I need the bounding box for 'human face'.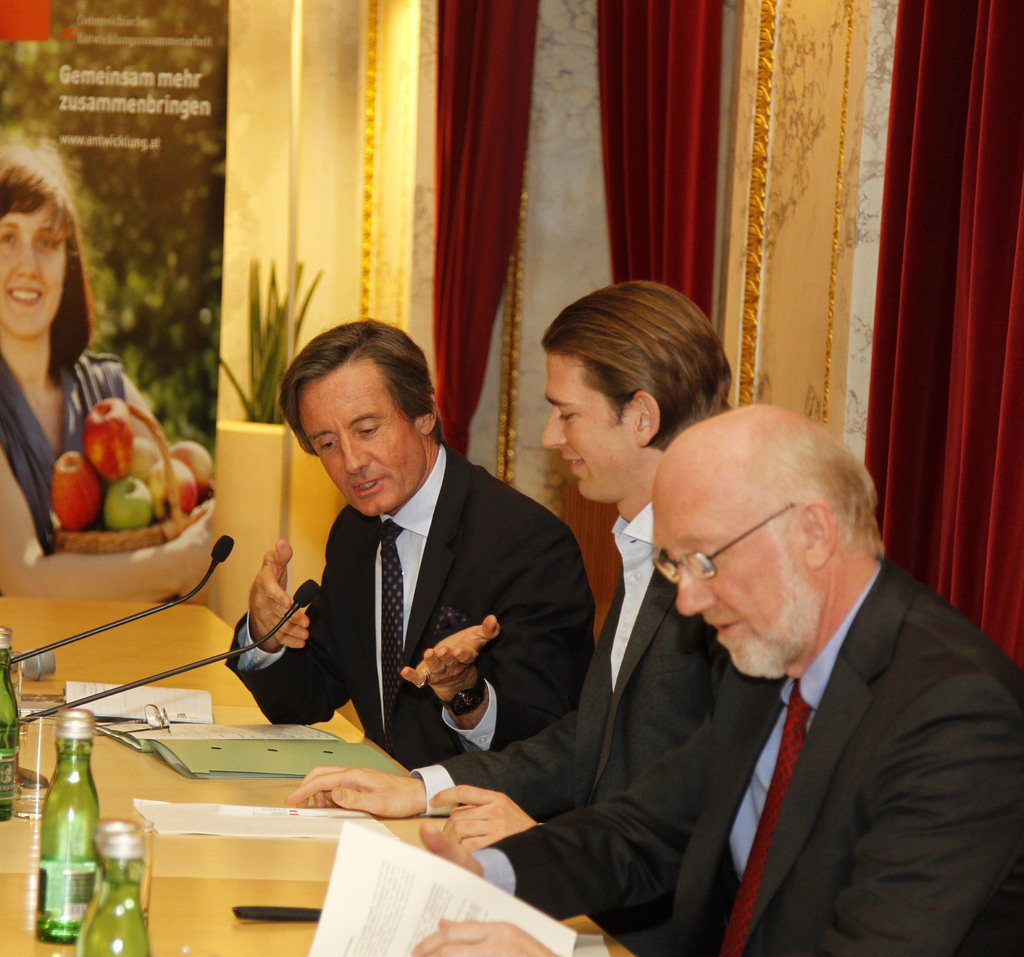
Here it is: bbox=[0, 195, 65, 337].
